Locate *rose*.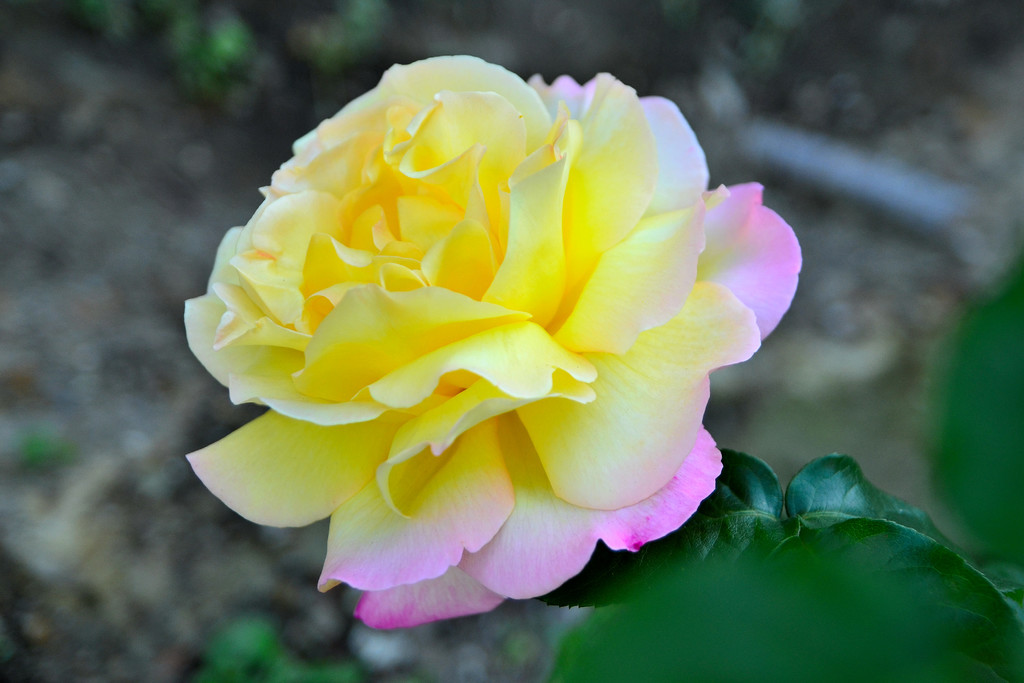
Bounding box: box=[179, 47, 801, 627].
